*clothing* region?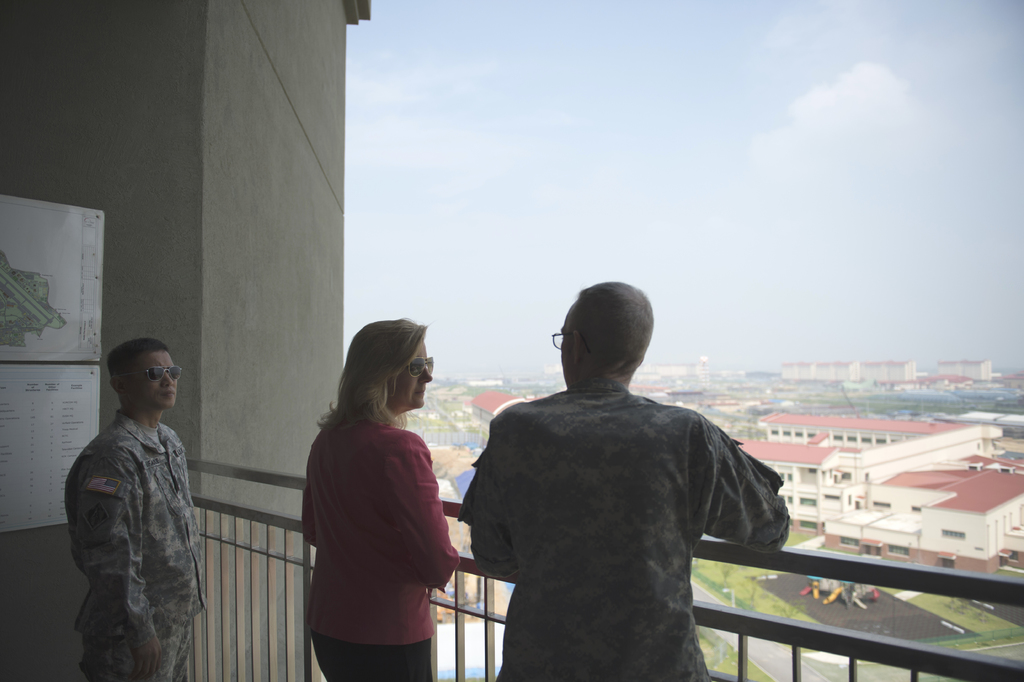
x1=474 y1=347 x2=799 y2=672
